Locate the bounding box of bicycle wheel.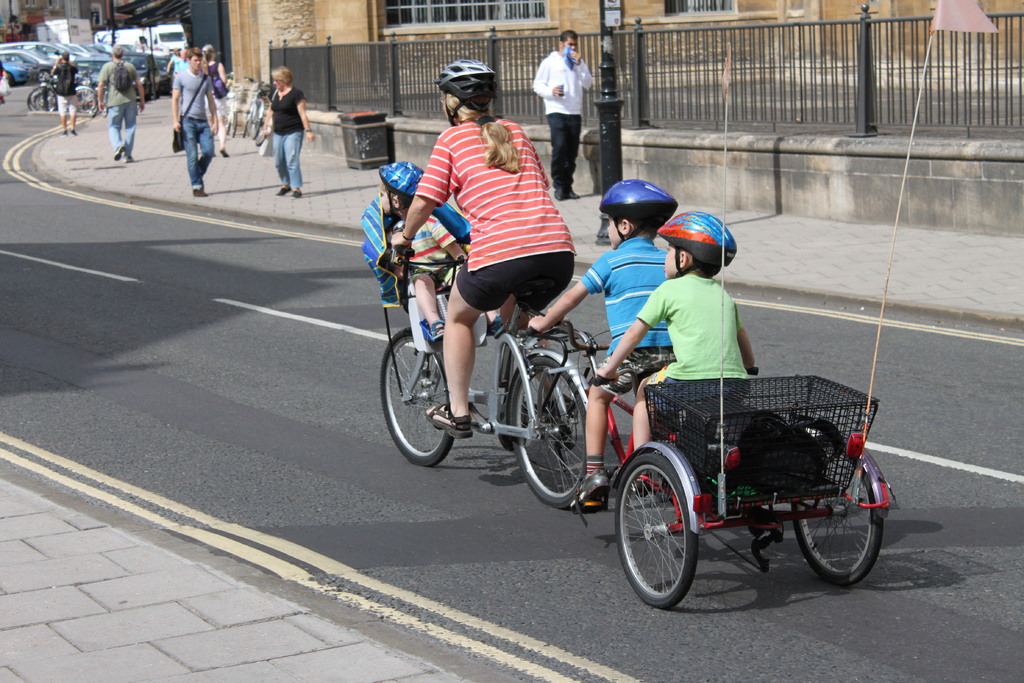
Bounding box: <box>242,103,253,138</box>.
